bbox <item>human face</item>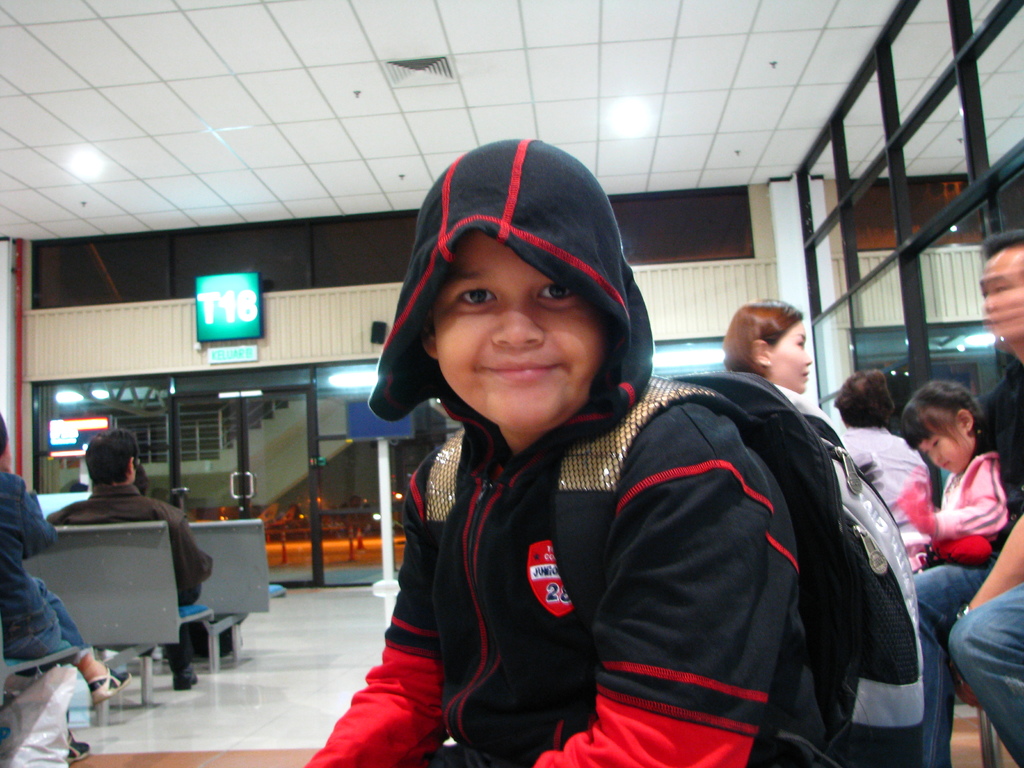
(x1=431, y1=239, x2=604, y2=438)
